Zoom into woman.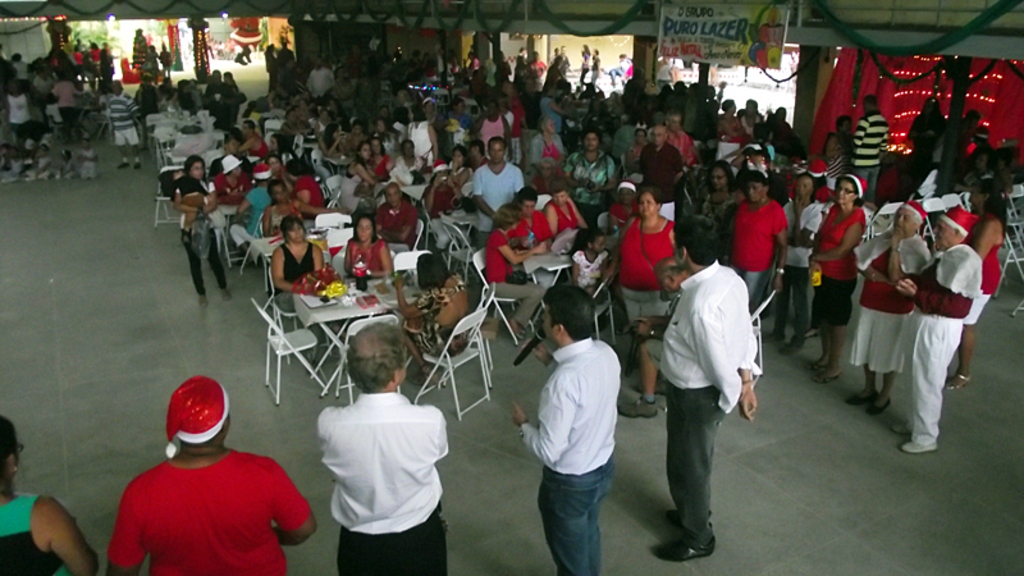
Zoom target: crop(855, 200, 932, 411).
